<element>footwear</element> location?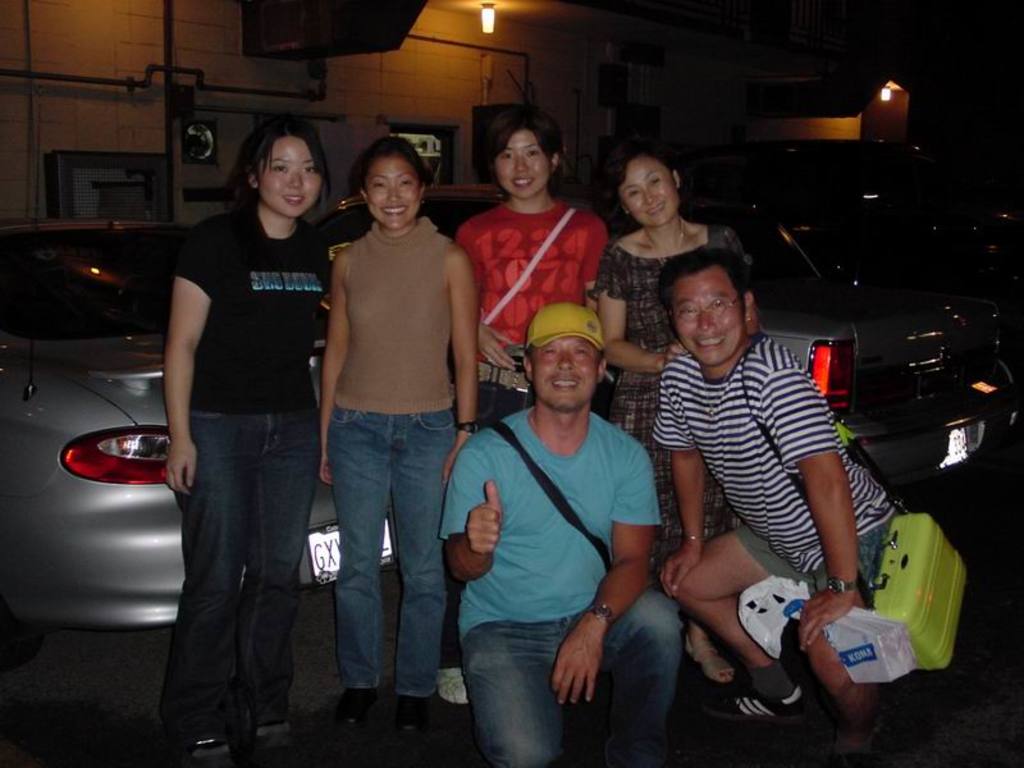
l=246, t=724, r=298, b=767
